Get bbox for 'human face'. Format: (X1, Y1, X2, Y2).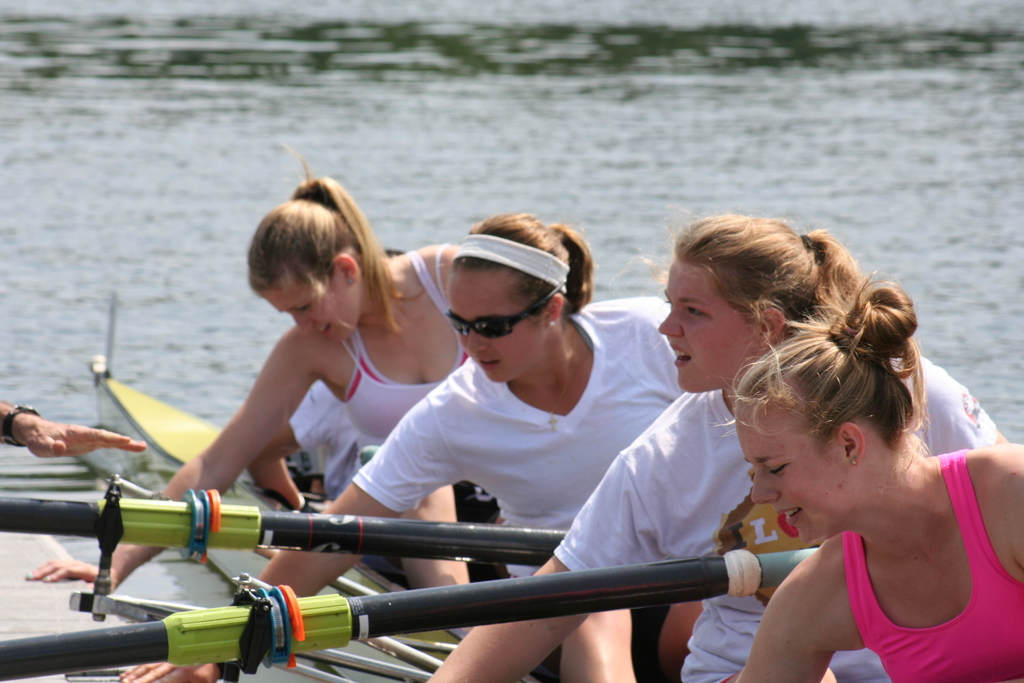
(449, 273, 547, 382).
